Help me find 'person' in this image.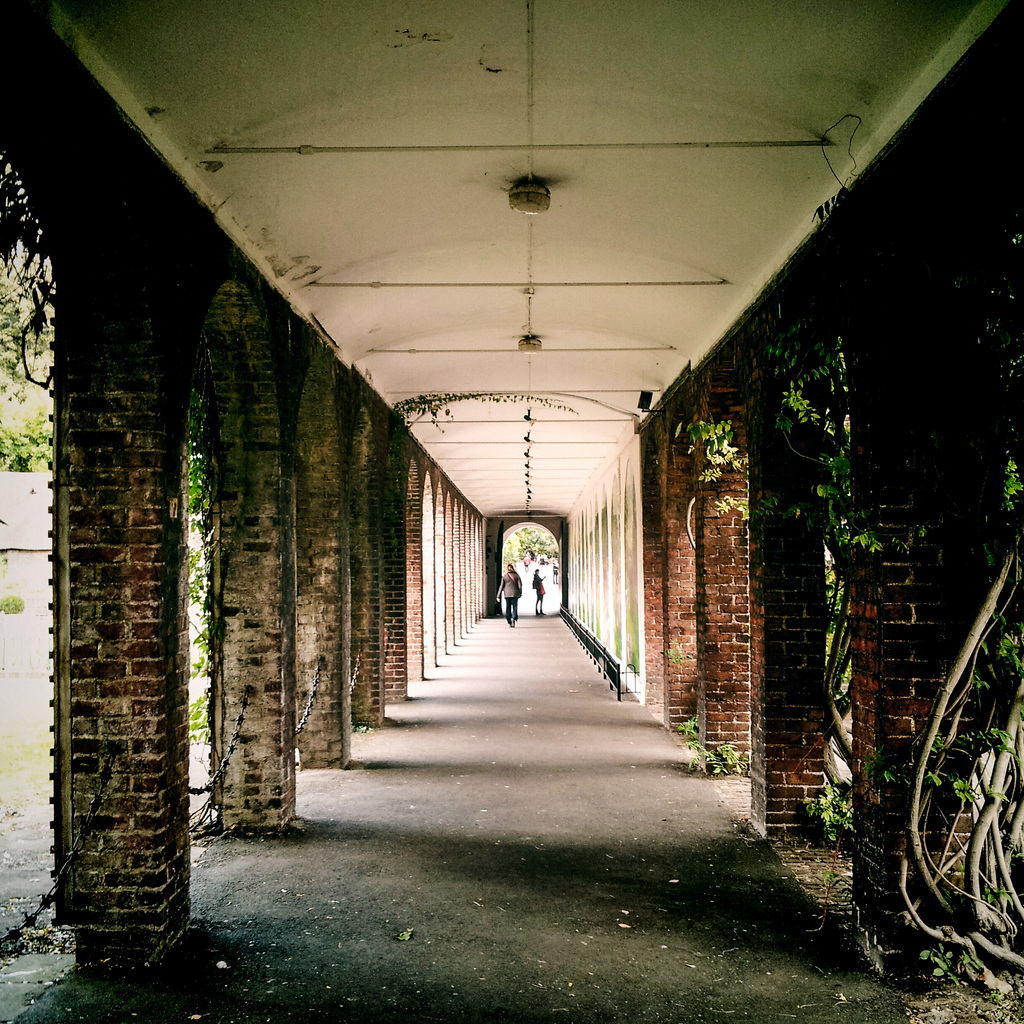
Found it: [left=531, top=566, right=551, bottom=620].
